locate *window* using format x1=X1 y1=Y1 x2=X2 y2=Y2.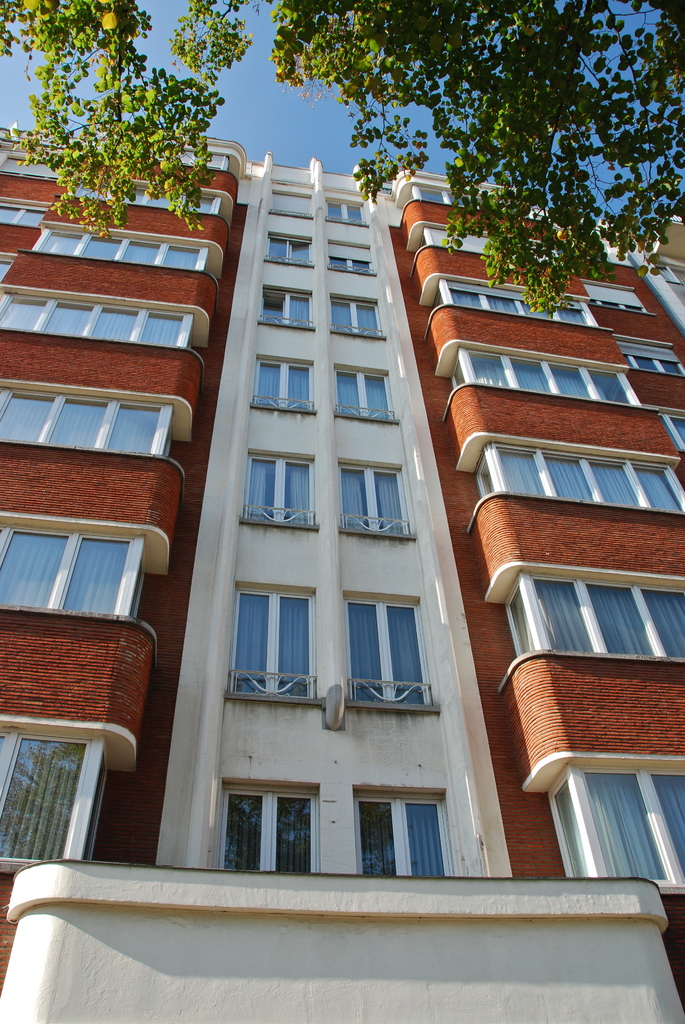
x1=0 y1=279 x2=200 y2=358.
